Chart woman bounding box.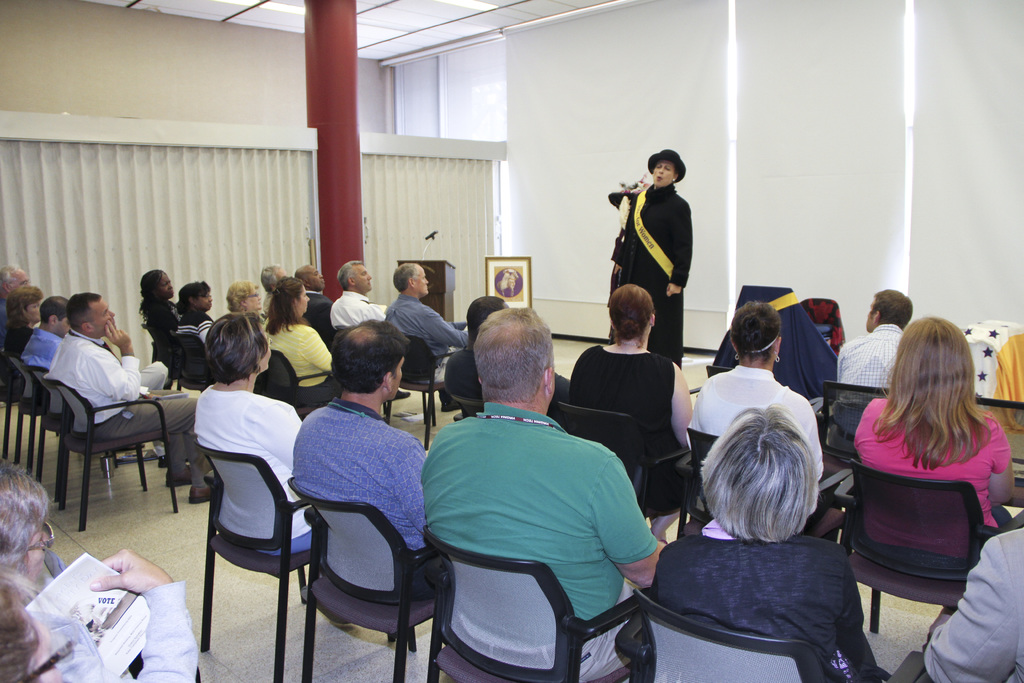
Charted: x1=569, y1=284, x2=700, y2=542.
